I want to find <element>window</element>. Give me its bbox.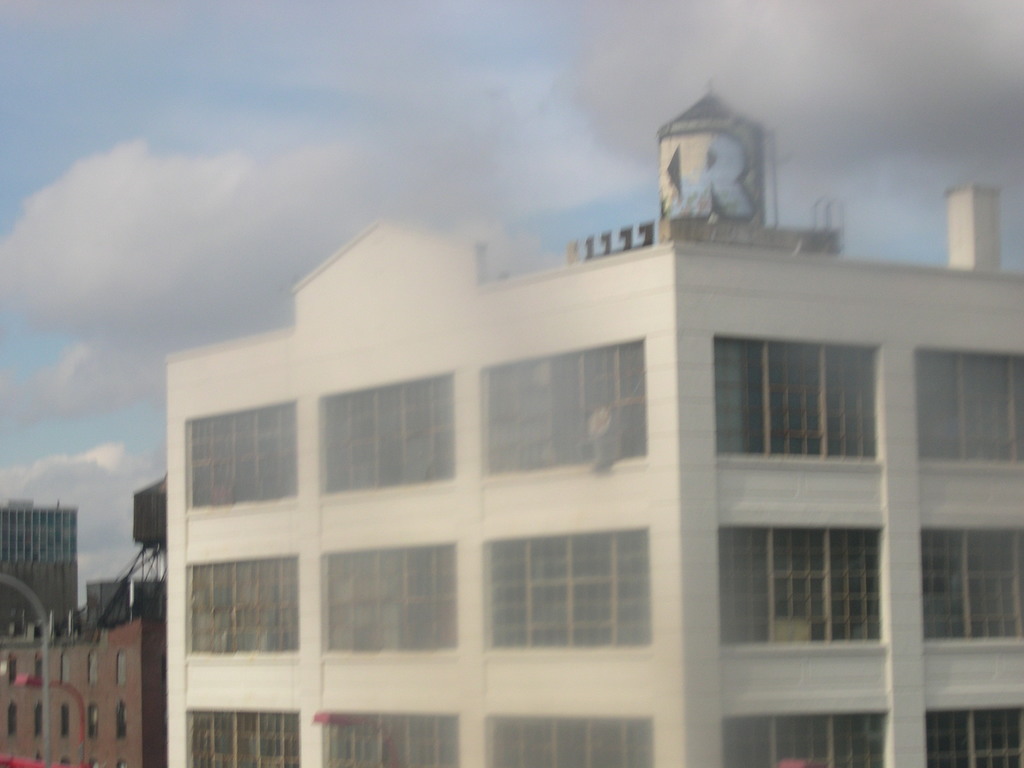
locate(60, 705, 70, 737).
